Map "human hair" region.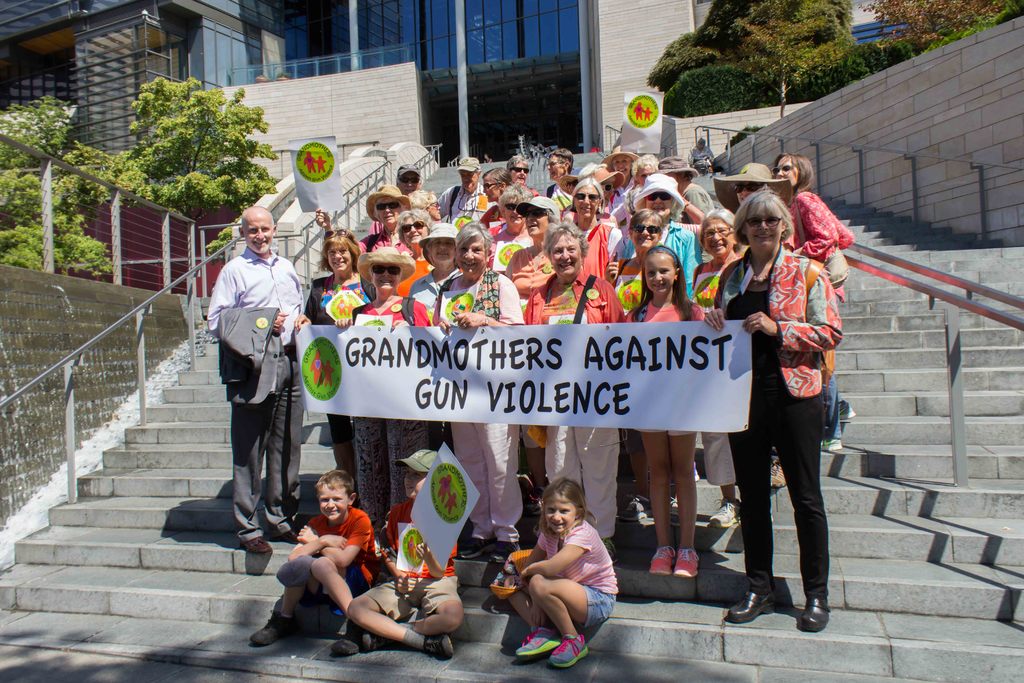
Mapped to l=532, t=474, r=587, b=529.
